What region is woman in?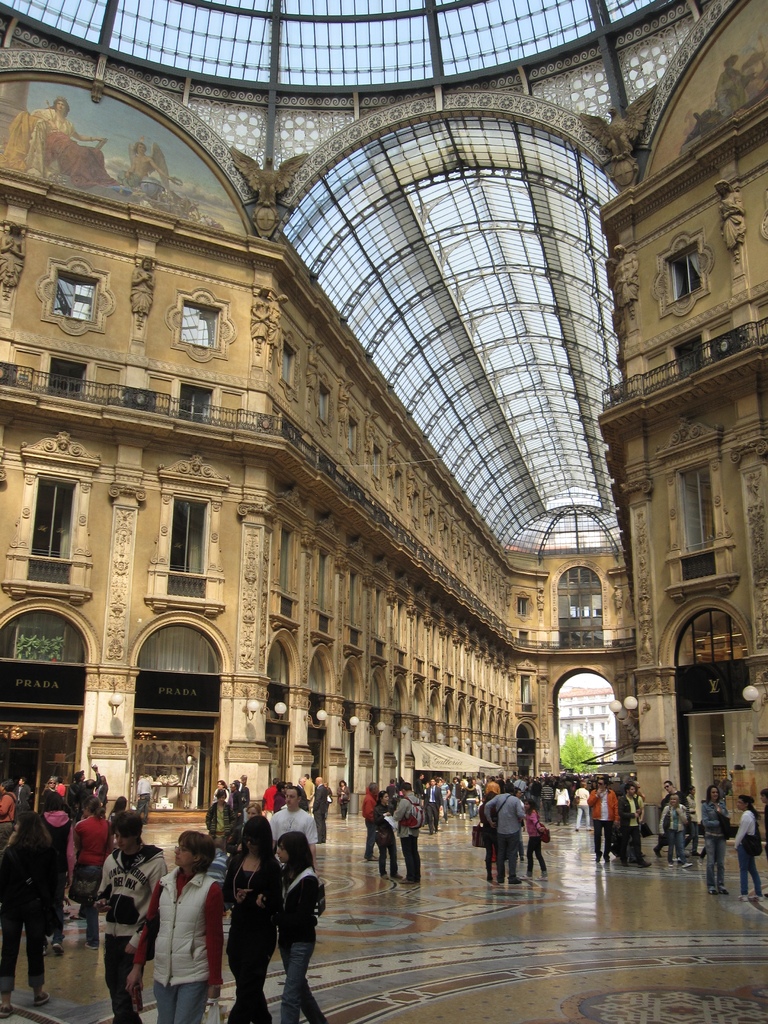
[left=450, top=514, right=461, bottom=547].
